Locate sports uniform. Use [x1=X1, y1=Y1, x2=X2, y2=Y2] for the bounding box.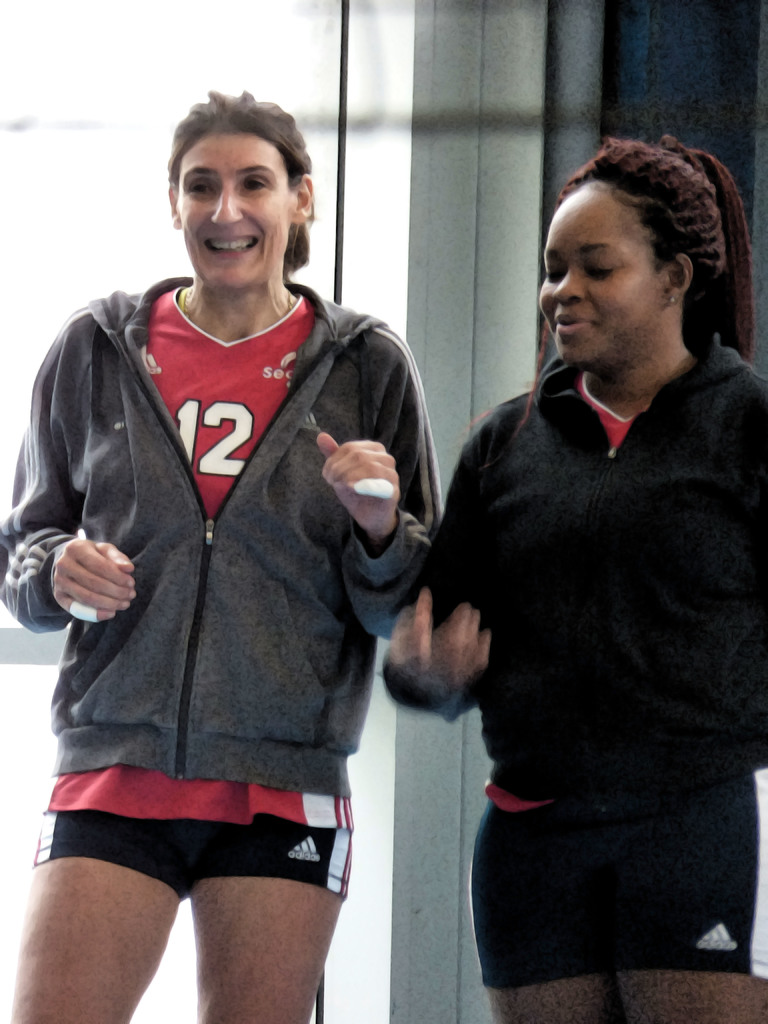
[x1=0, y1=273, x2=437, y2=900].
